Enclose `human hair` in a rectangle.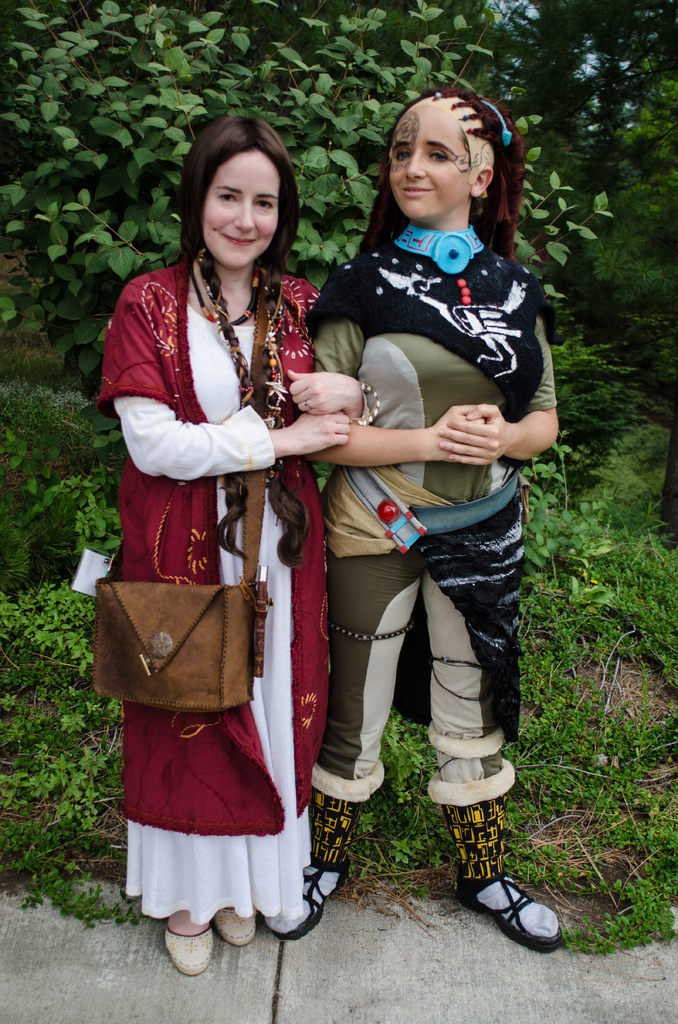
bbox(172, 116, 298, 298).
